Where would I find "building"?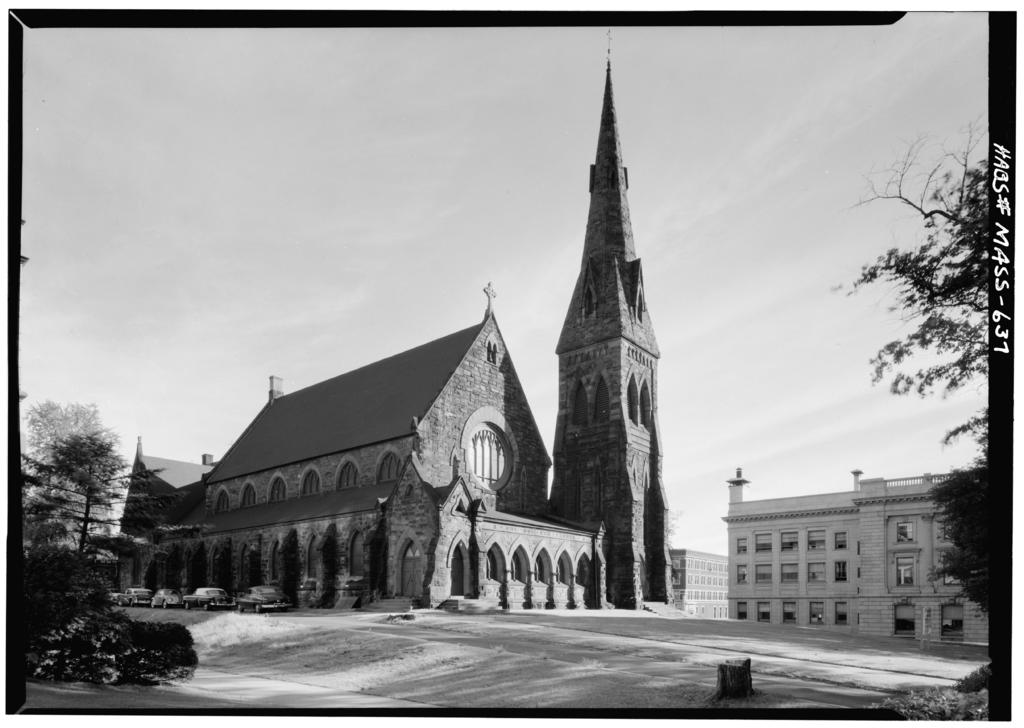
At 121 47 669 608.
